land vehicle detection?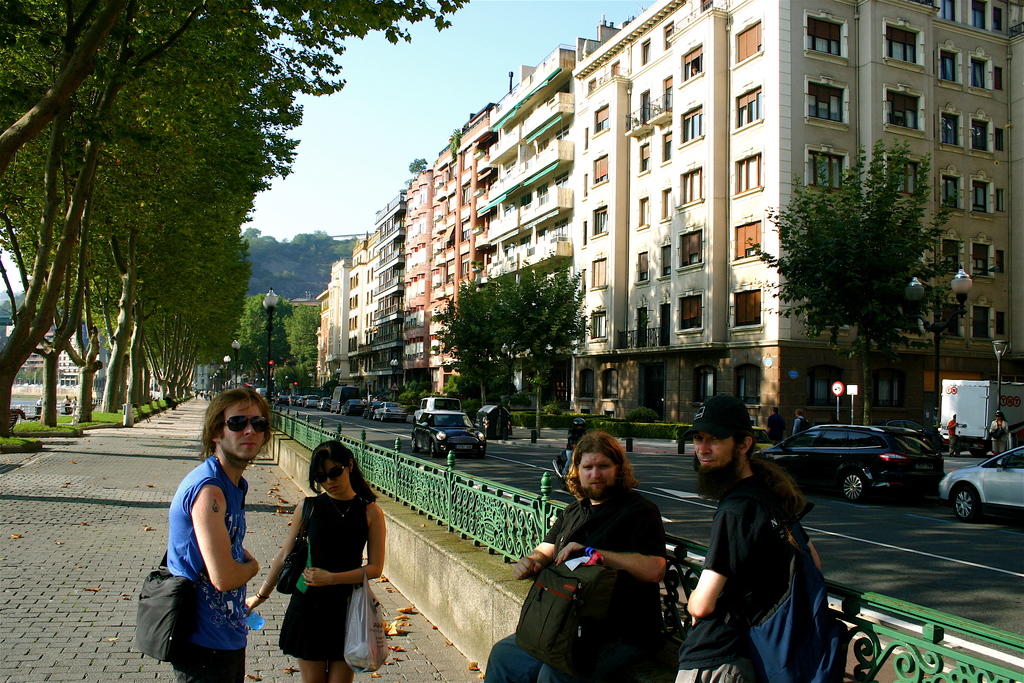
bbox=(307, 395, 323, 407)
